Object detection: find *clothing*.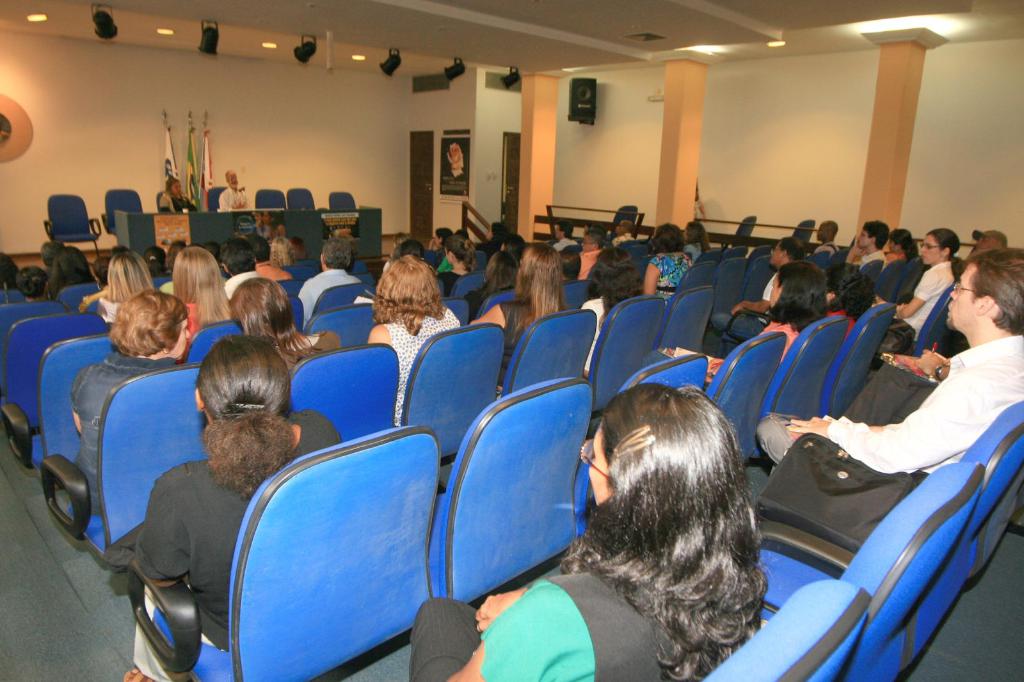
{"x1": 819, "y1": 332, "x2": 1023, "y2": 486}.
